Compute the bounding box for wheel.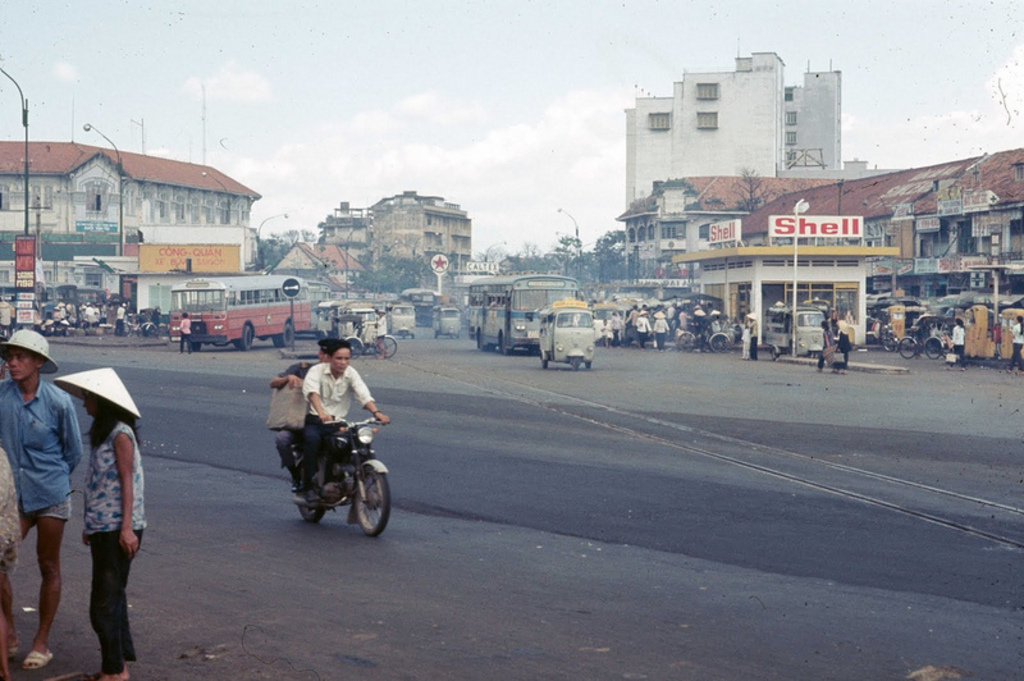
rect(280, 317, 302, 346).
